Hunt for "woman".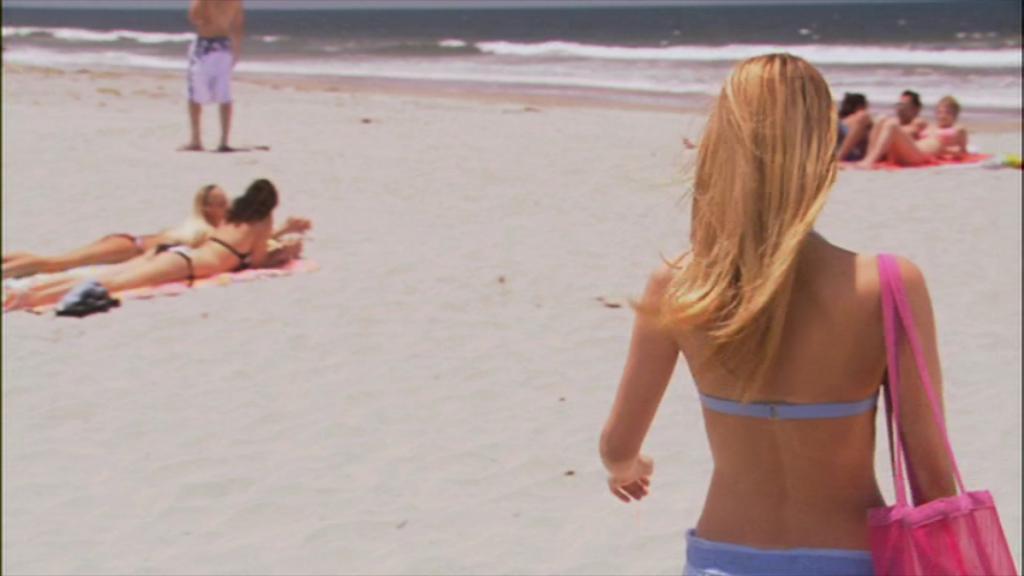
Hunted down at [856,89,981,170].
